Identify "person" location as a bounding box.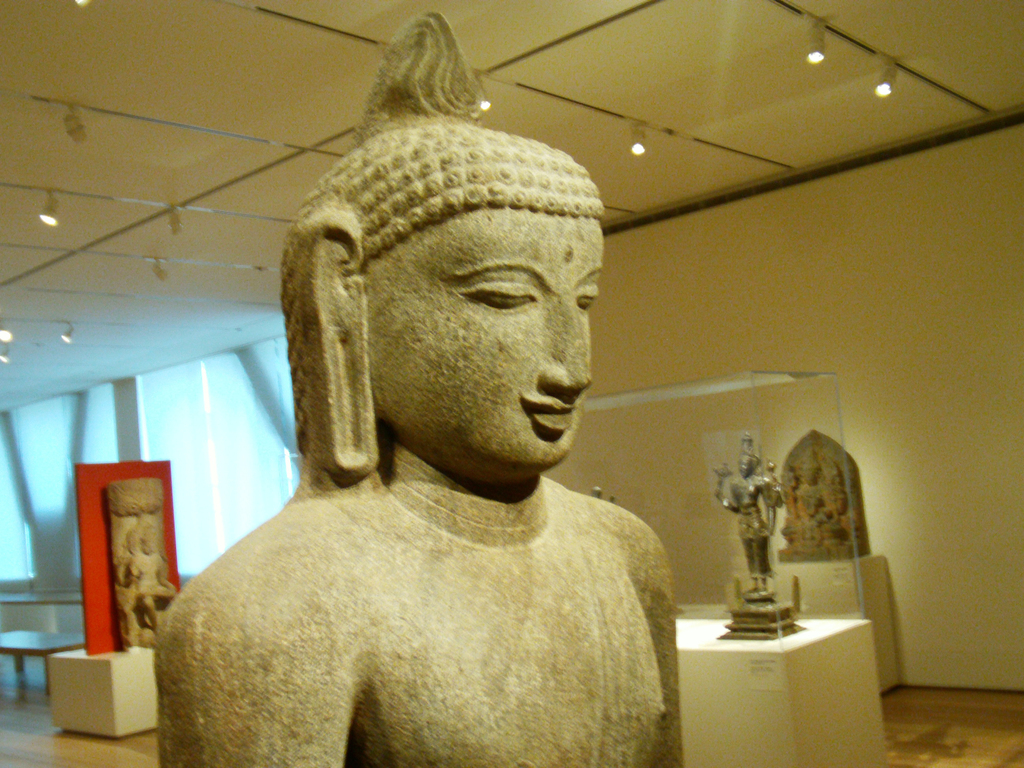
[719,437,781,599].
